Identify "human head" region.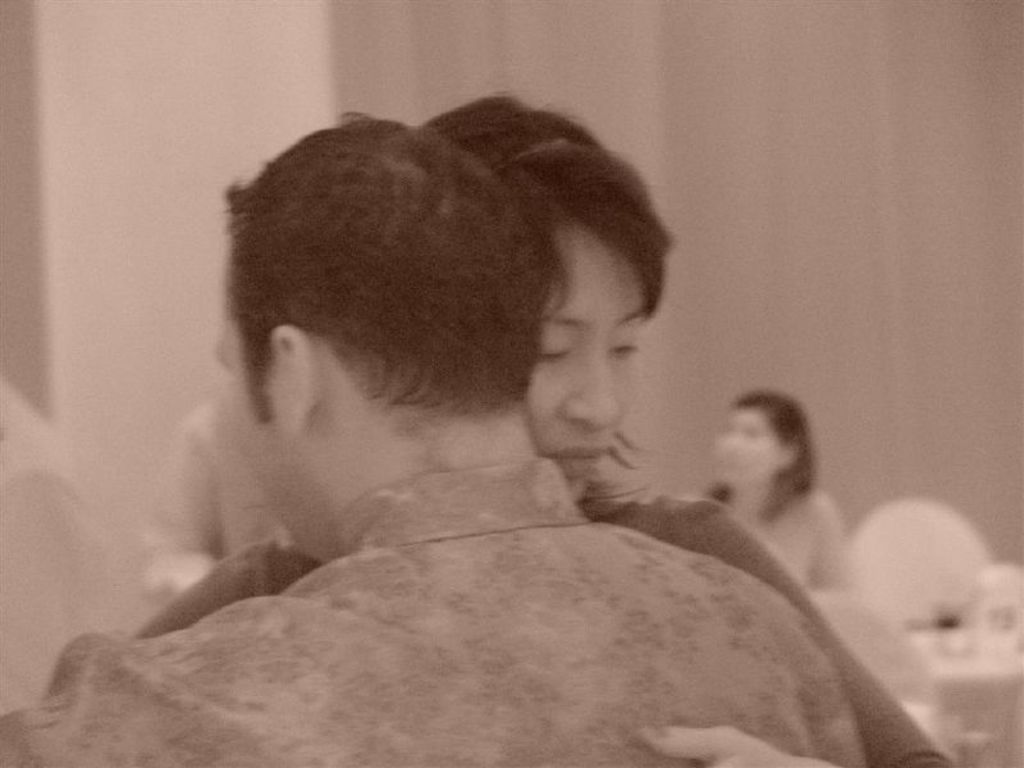
Region: 421:93:671:502.
